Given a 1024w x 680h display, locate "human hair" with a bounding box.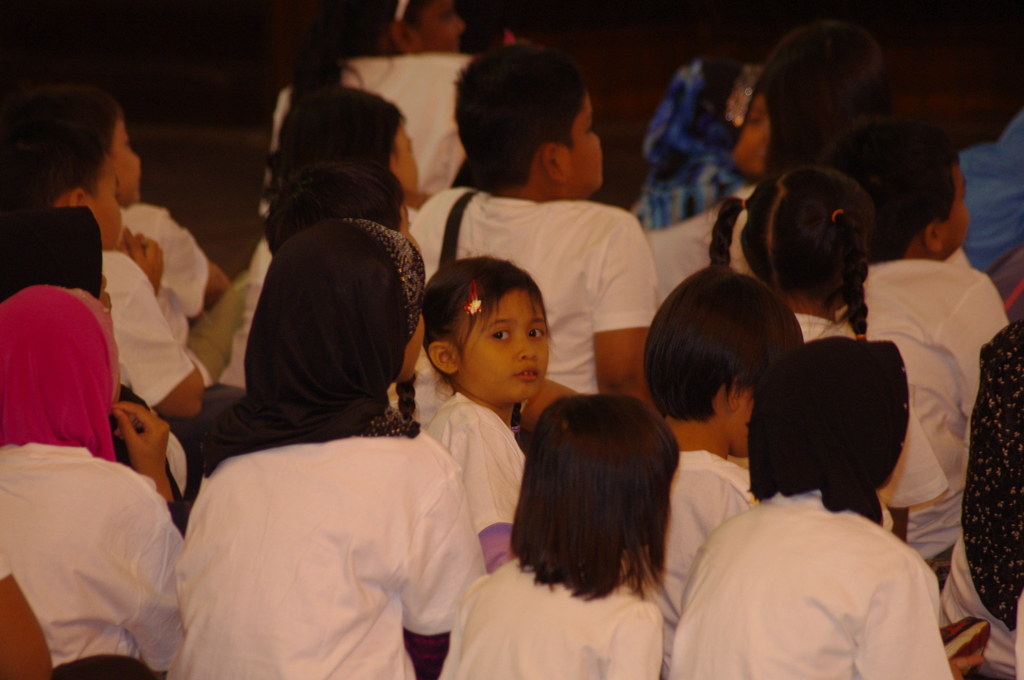
Located: (left=639, top=263, right=808, bottom=429).
